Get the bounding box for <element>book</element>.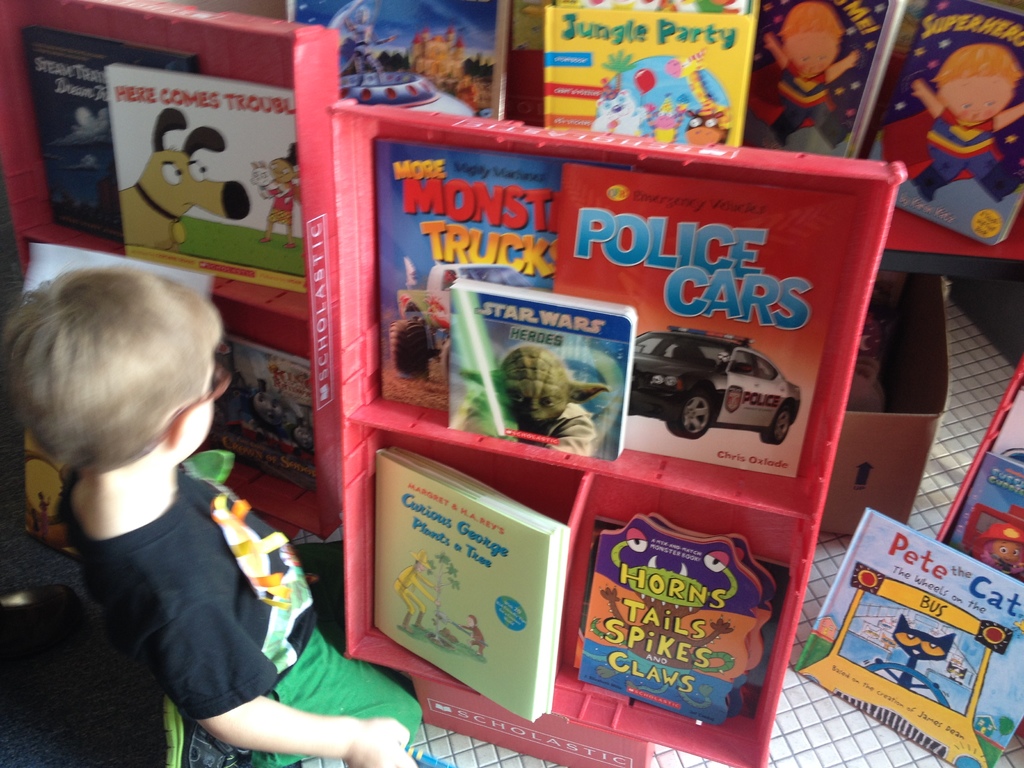
BBox(886, 3, 1023, 244).
